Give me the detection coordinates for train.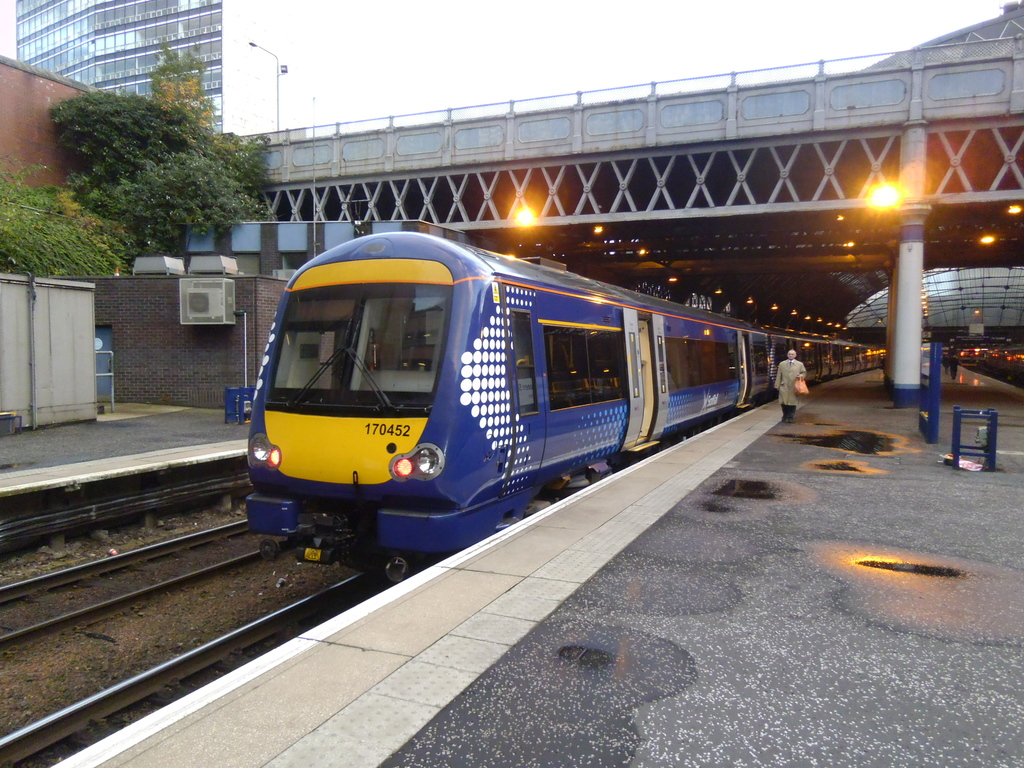
<bbox>245, 222, 890, 589</bbox>.
